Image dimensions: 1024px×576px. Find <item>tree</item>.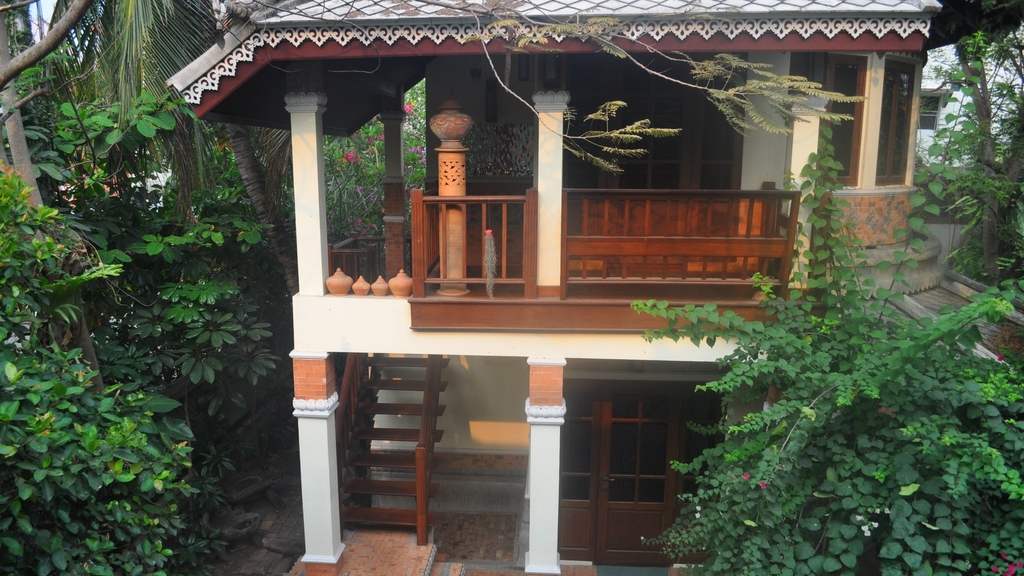
129/284/259/419.
